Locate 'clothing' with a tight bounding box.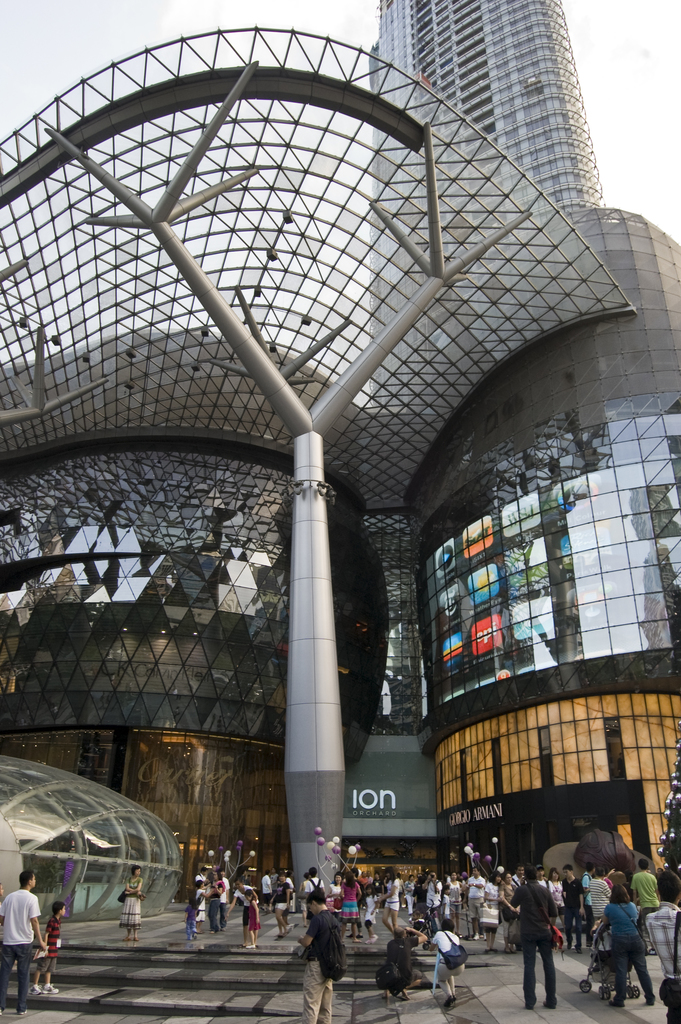
[0,946,26,1004].
